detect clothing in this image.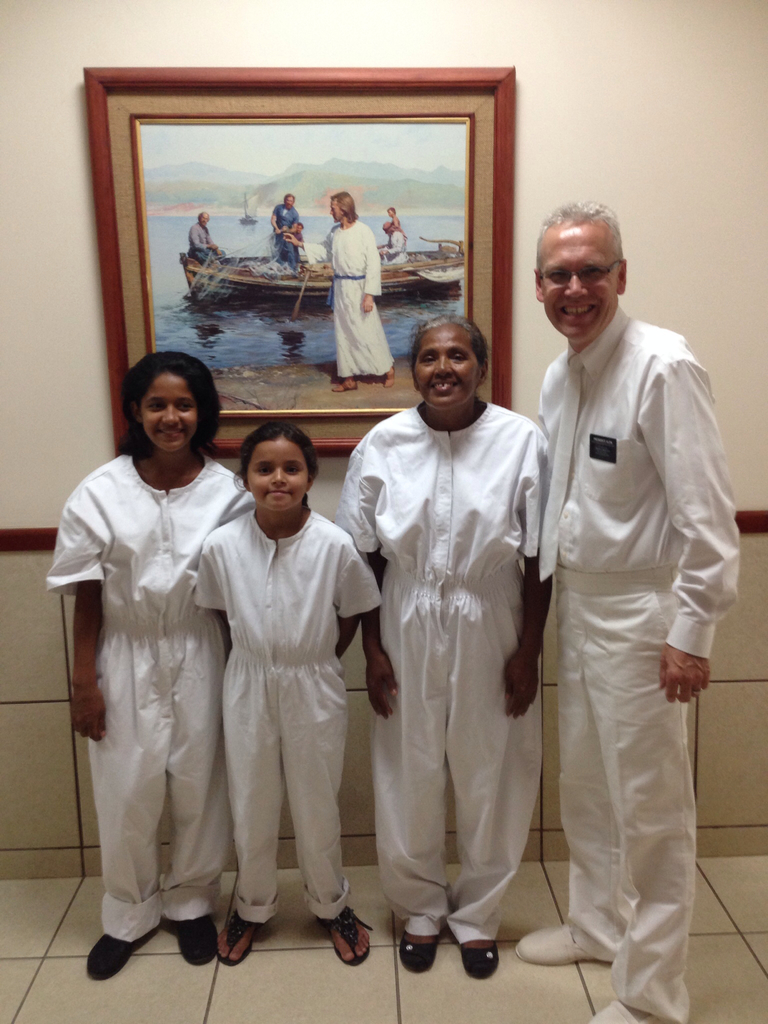
Detection: bbox=(383, 225, 409, 269).
